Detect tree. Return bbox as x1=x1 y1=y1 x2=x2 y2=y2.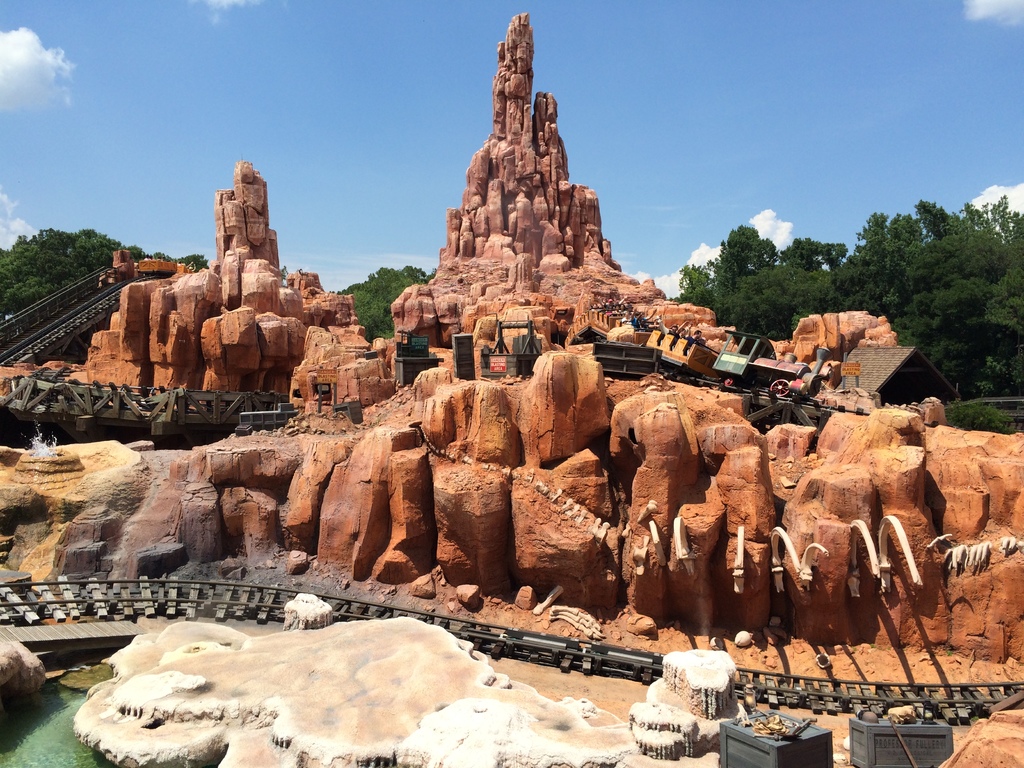
x1=335 y1=265 x2=439 y2=340.
